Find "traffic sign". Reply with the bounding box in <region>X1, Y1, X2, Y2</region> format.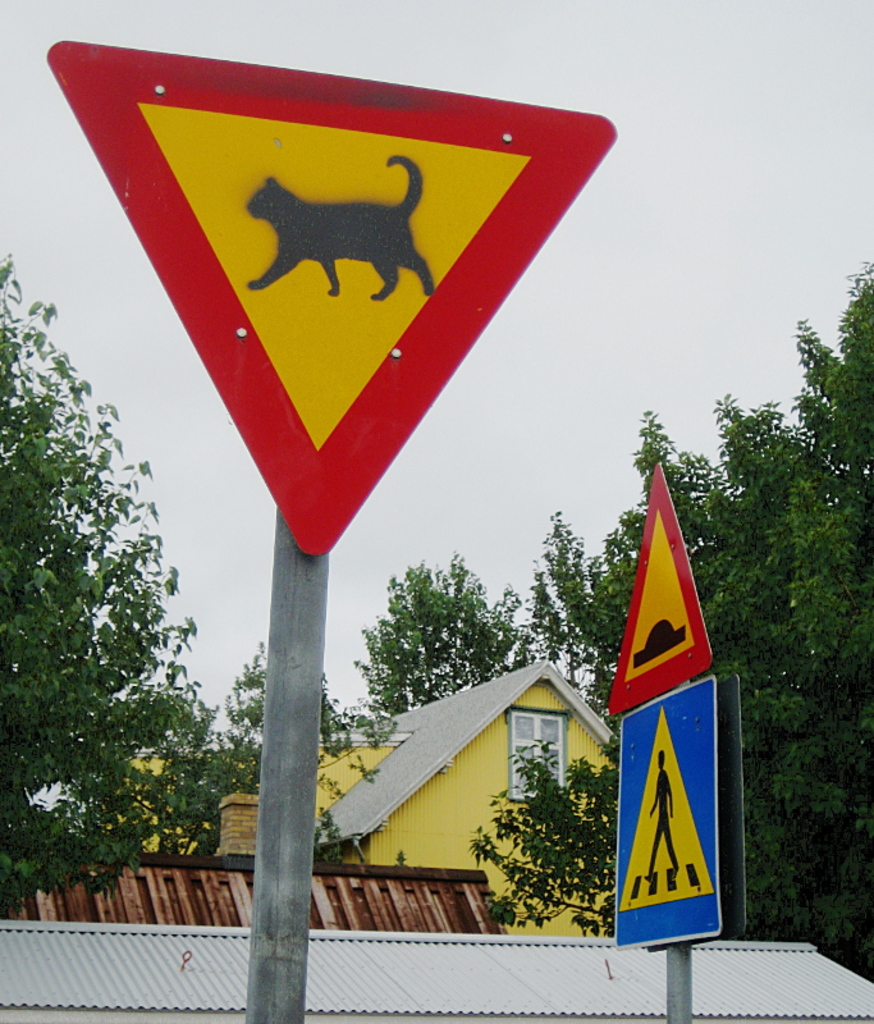
<region>612, 671, 733, 950</region>.
